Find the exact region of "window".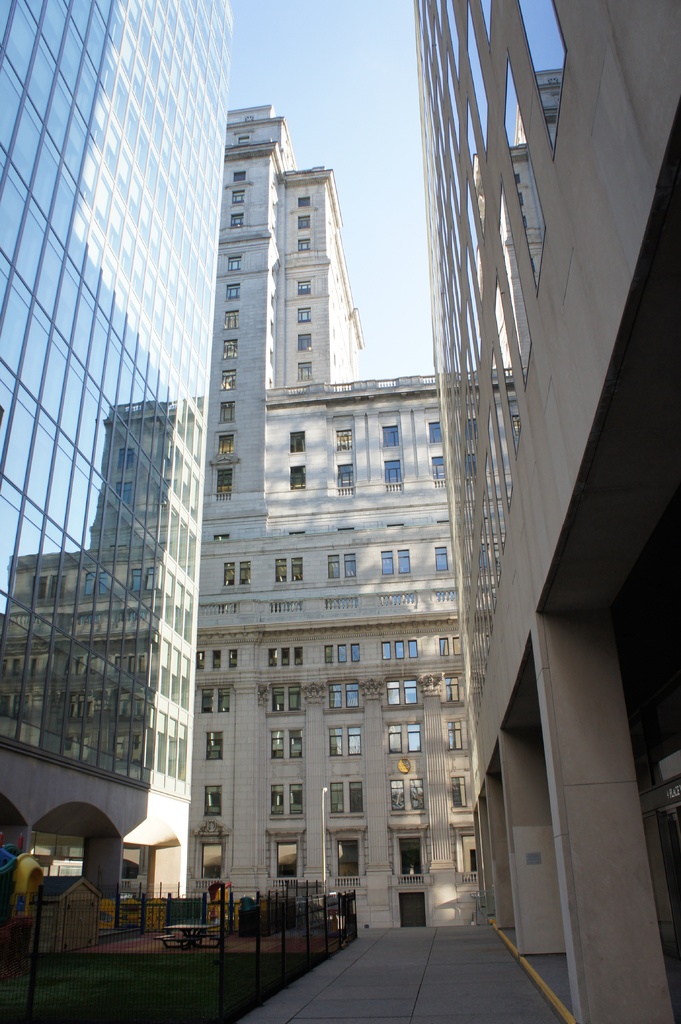
Exact region: <region>343, 725, 361, 755</region>.
